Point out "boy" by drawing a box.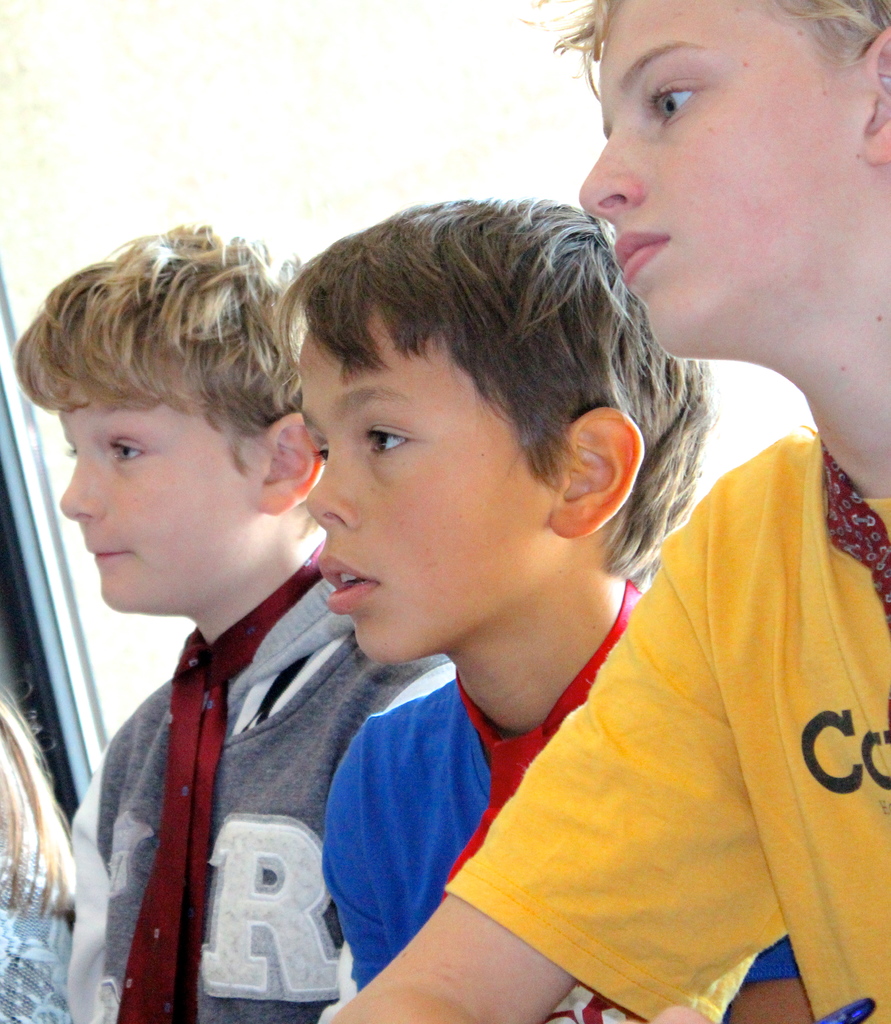
bbox(37, 263, 424, 1012).
